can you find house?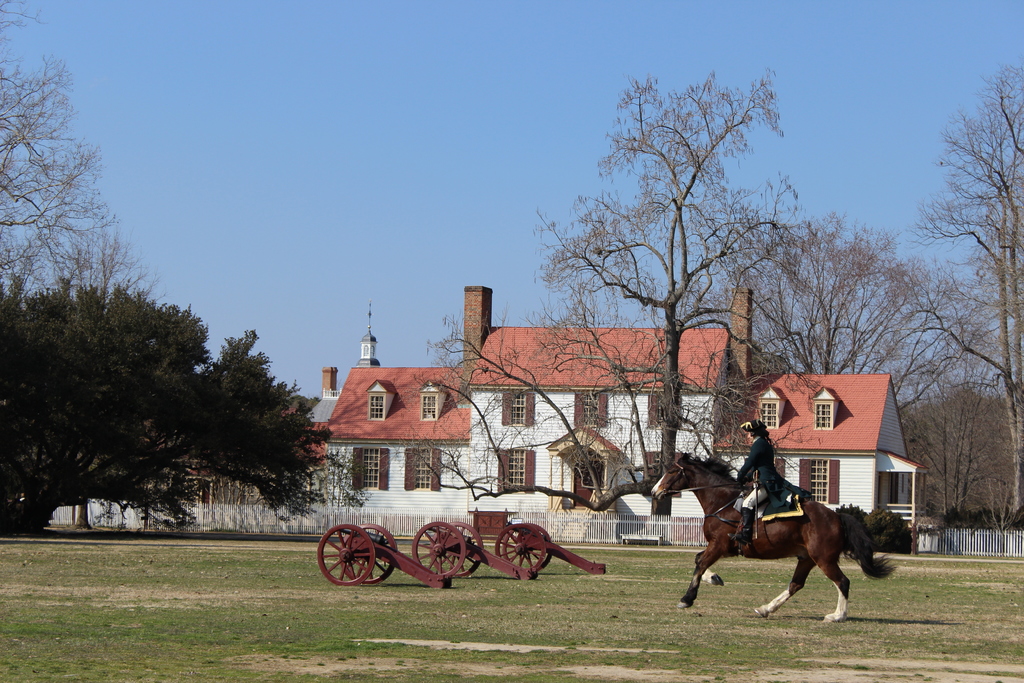
Yes, bounding box: bbox=(280, 285, 929, 547).
